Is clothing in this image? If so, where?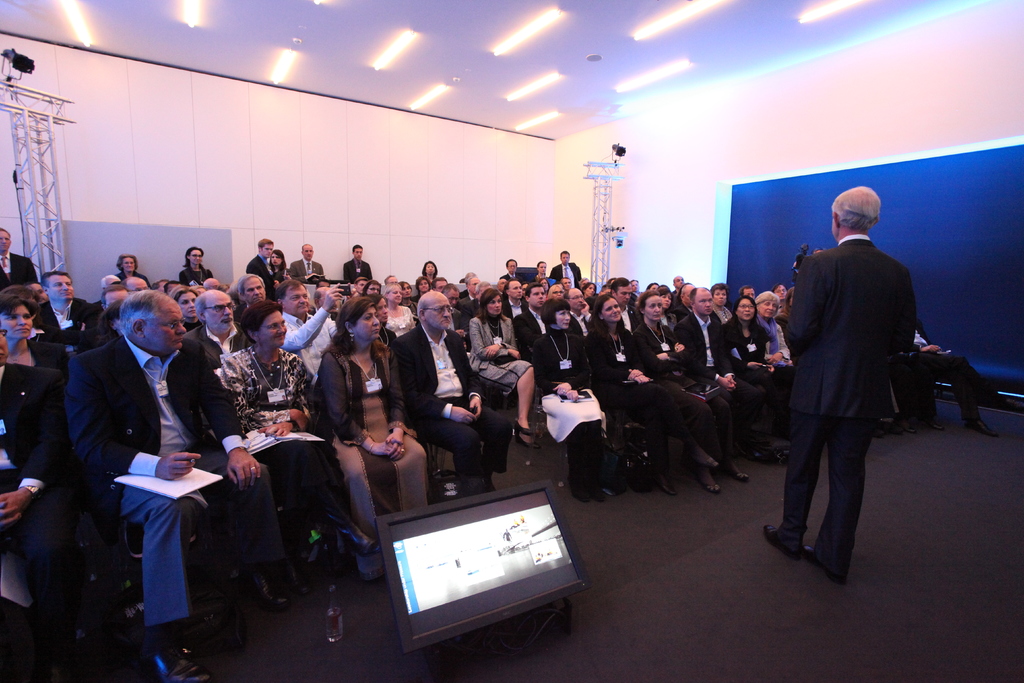
Yes, at <box>534,325,589,388</box>.
